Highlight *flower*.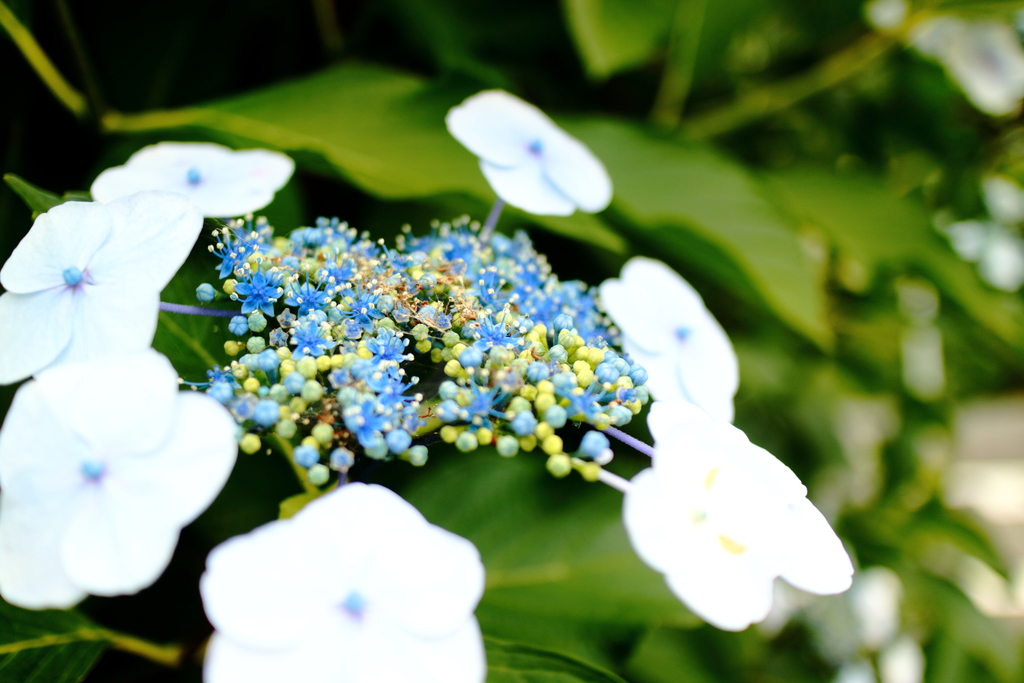
Highlighted region: <region>198, 483, 488, 682</region>.
